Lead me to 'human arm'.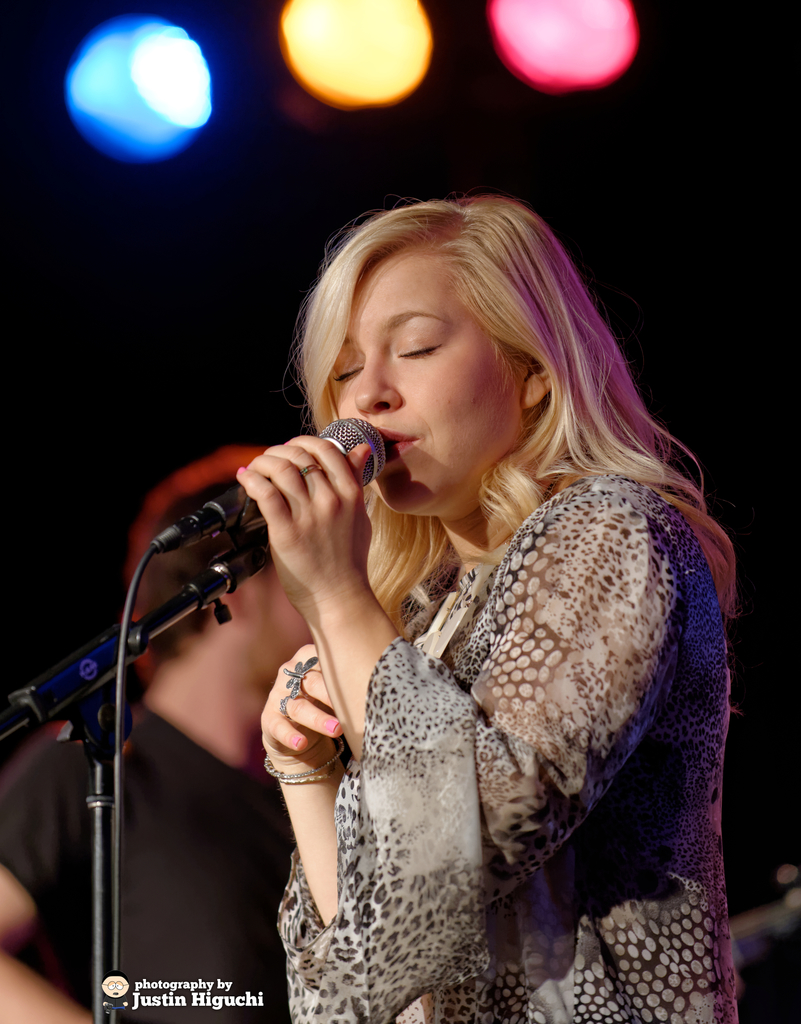
Lead to [0, 708, 131, 1023].
